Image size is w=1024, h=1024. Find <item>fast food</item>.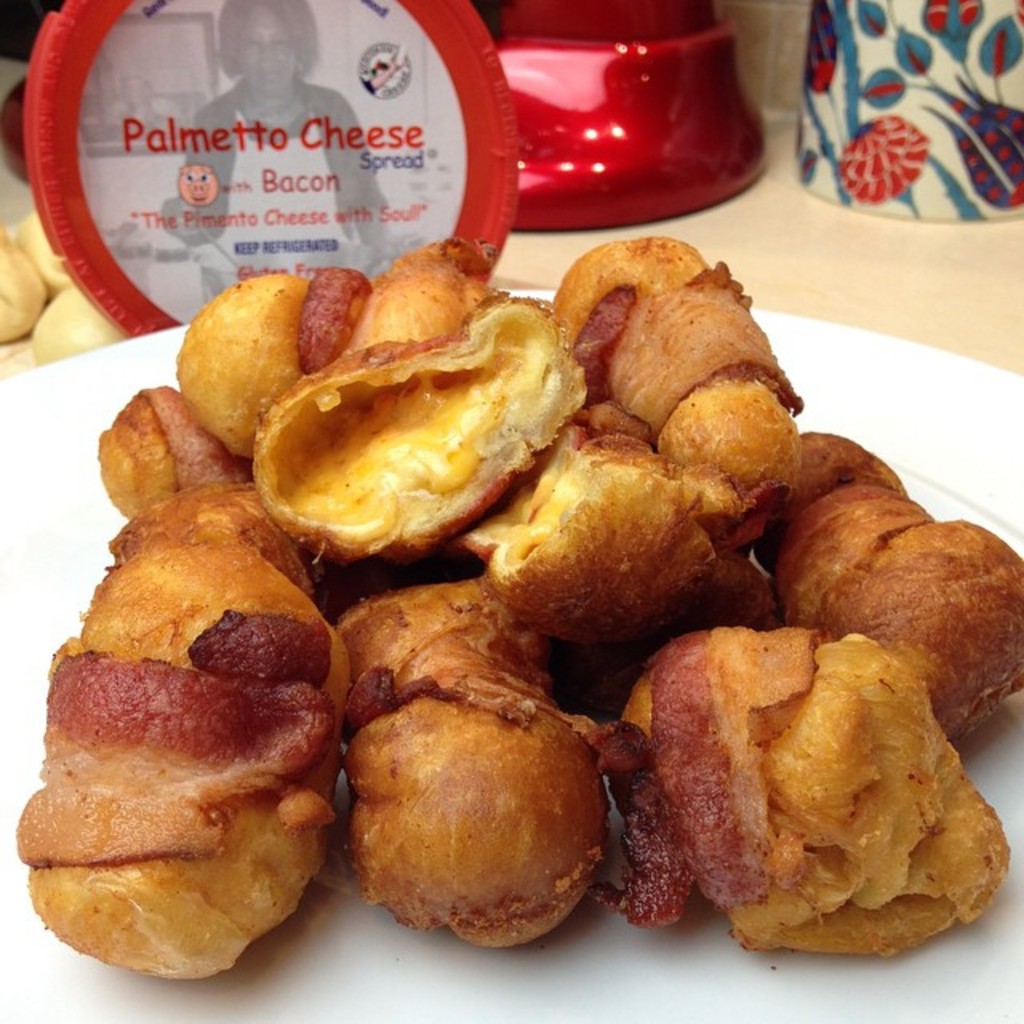
box=[456, 397, 771, 654].
